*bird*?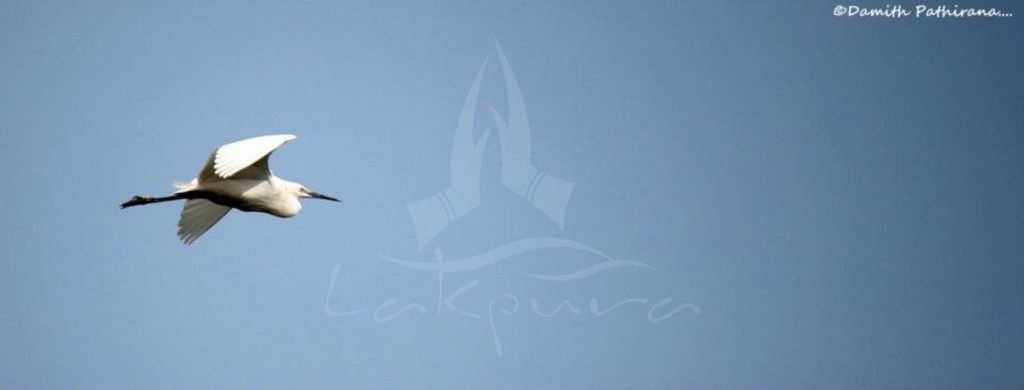
bbox=(116, 130, 344, 246)
